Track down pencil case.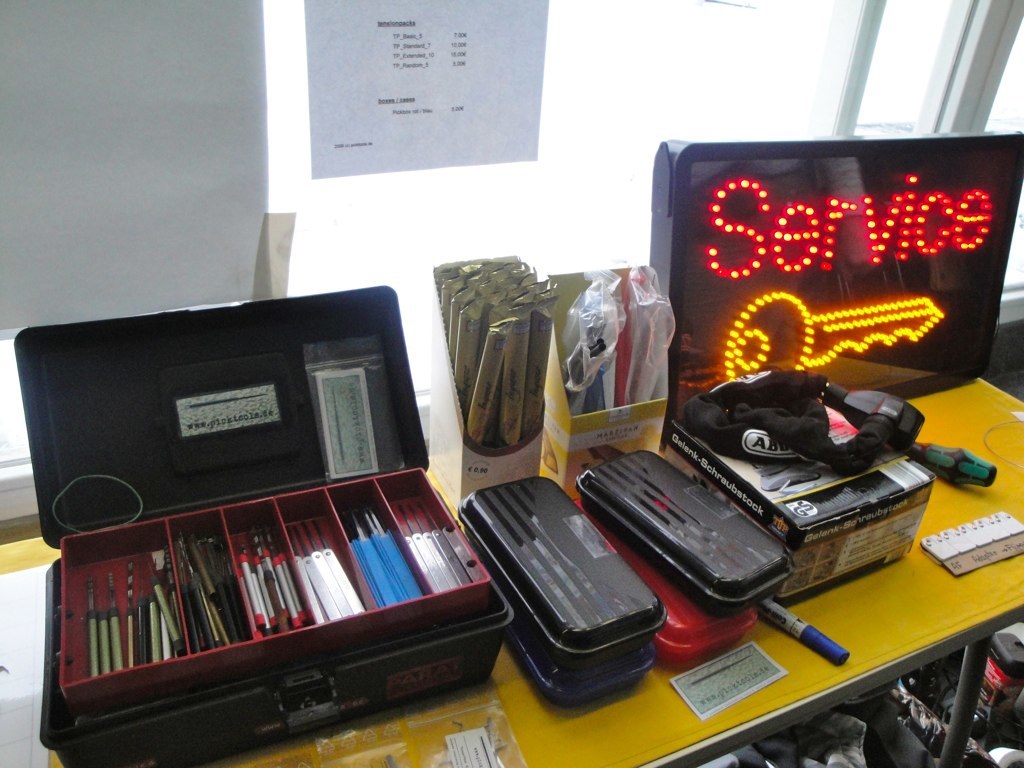
Tracked to box(575, 448, 793, 617).
